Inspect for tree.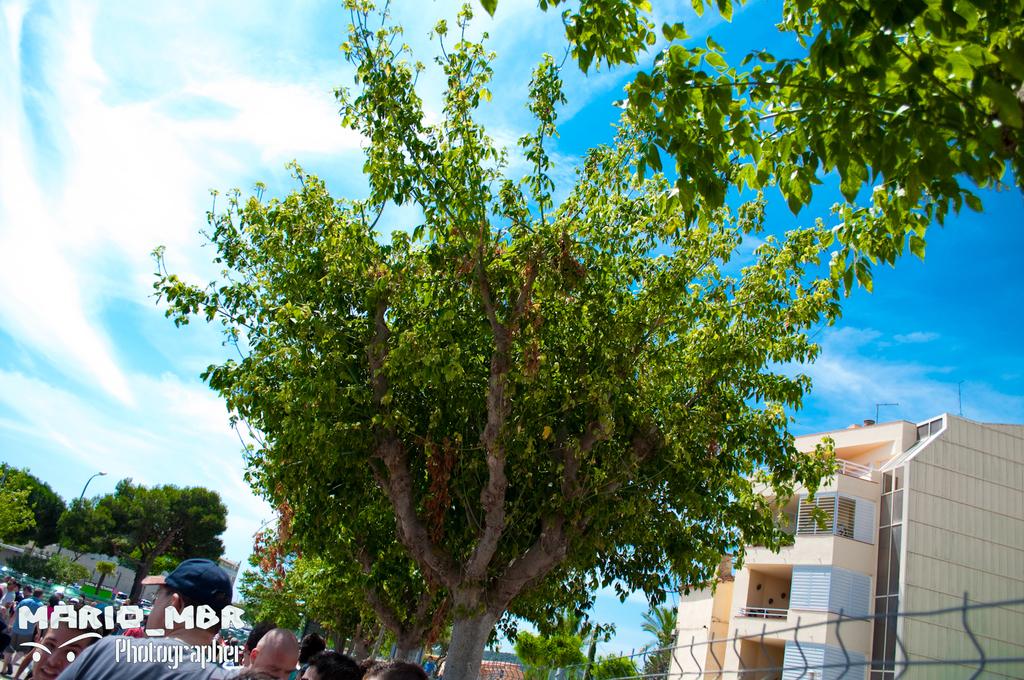
Inspection: pyautogui.locateOnScreen(638, 604, 691, 679).
